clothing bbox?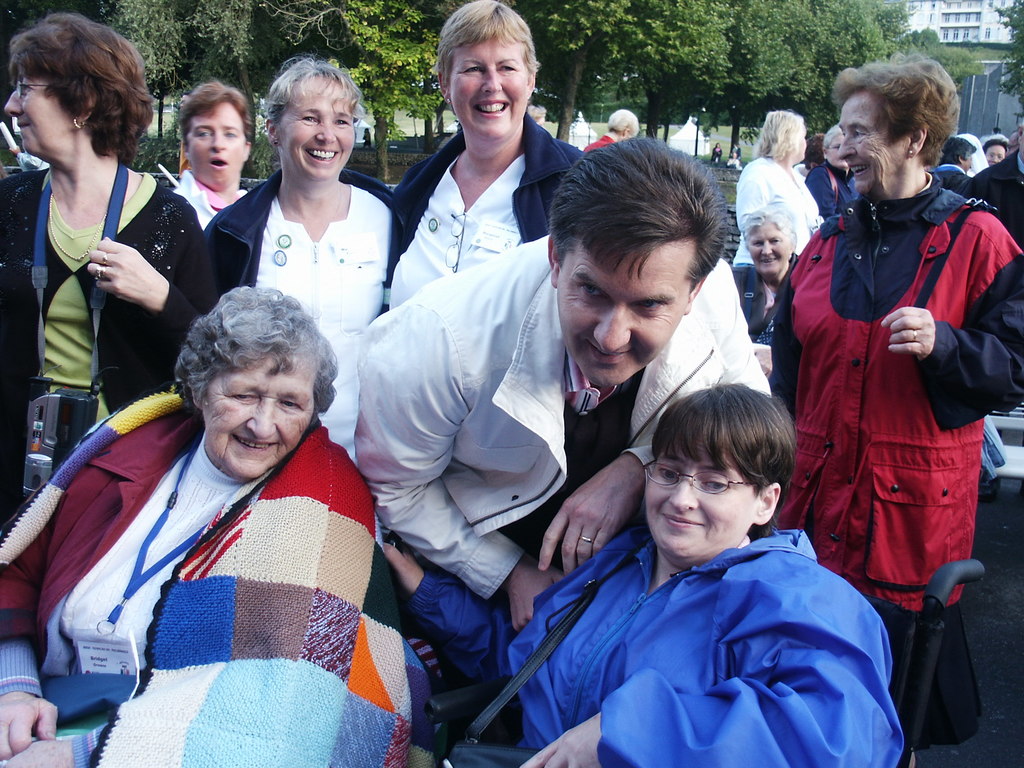
<box>735,150,813,265</box>
